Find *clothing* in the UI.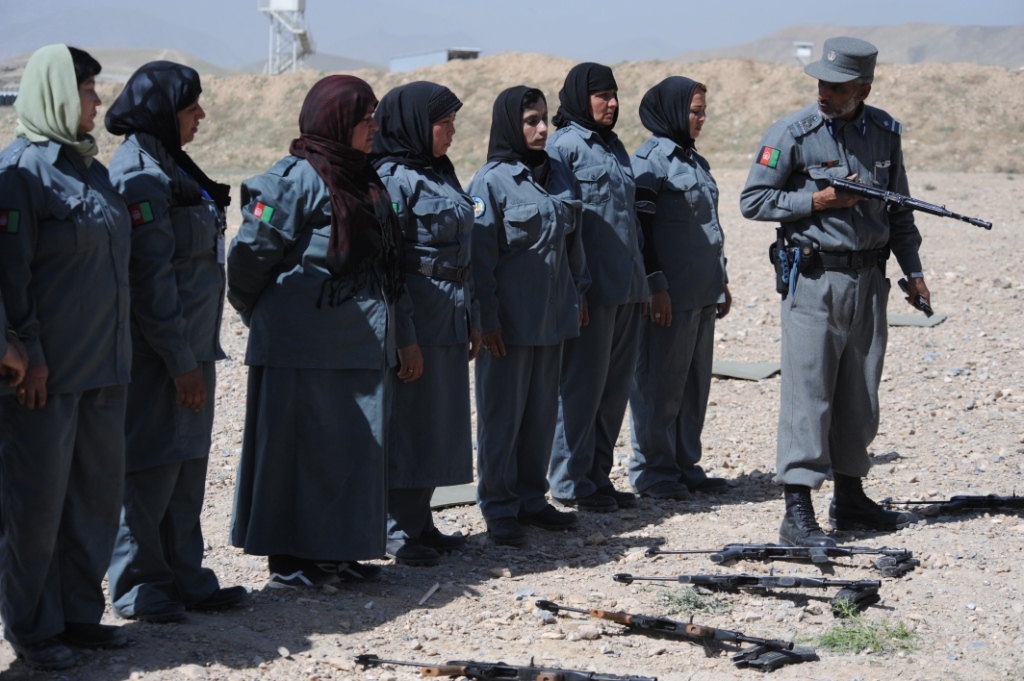
UI element at BBox(105, 129, 242, 596).
